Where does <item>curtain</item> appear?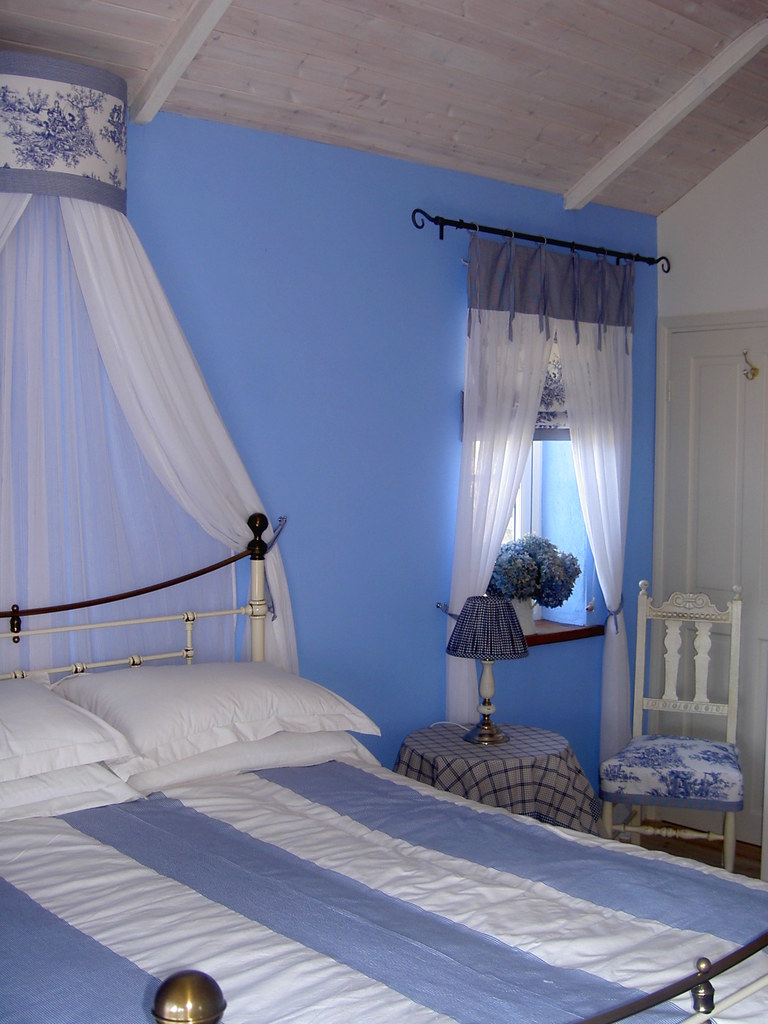
Appears at Rect(0, 58, 309, 685).
